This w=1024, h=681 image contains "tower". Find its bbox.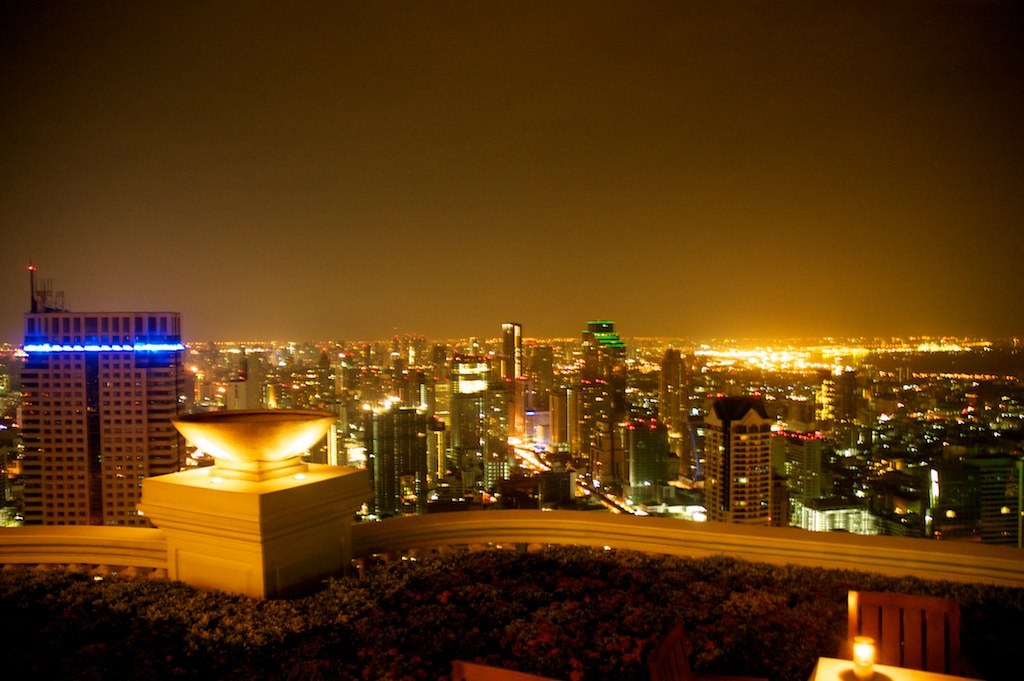
x1=0 y1=303 x2=183 y2=536.
